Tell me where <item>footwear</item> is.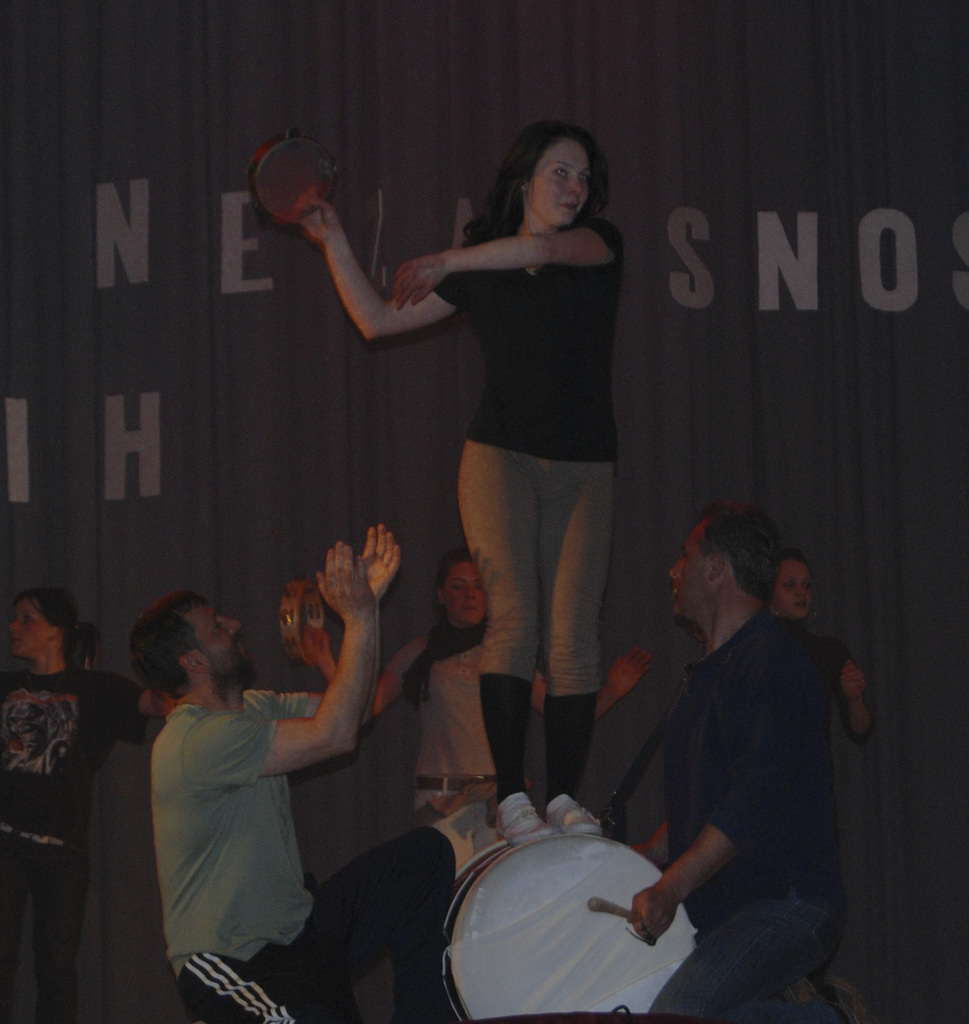
<item>footwear</item> is at BBox(540, 792, 603, 843).
